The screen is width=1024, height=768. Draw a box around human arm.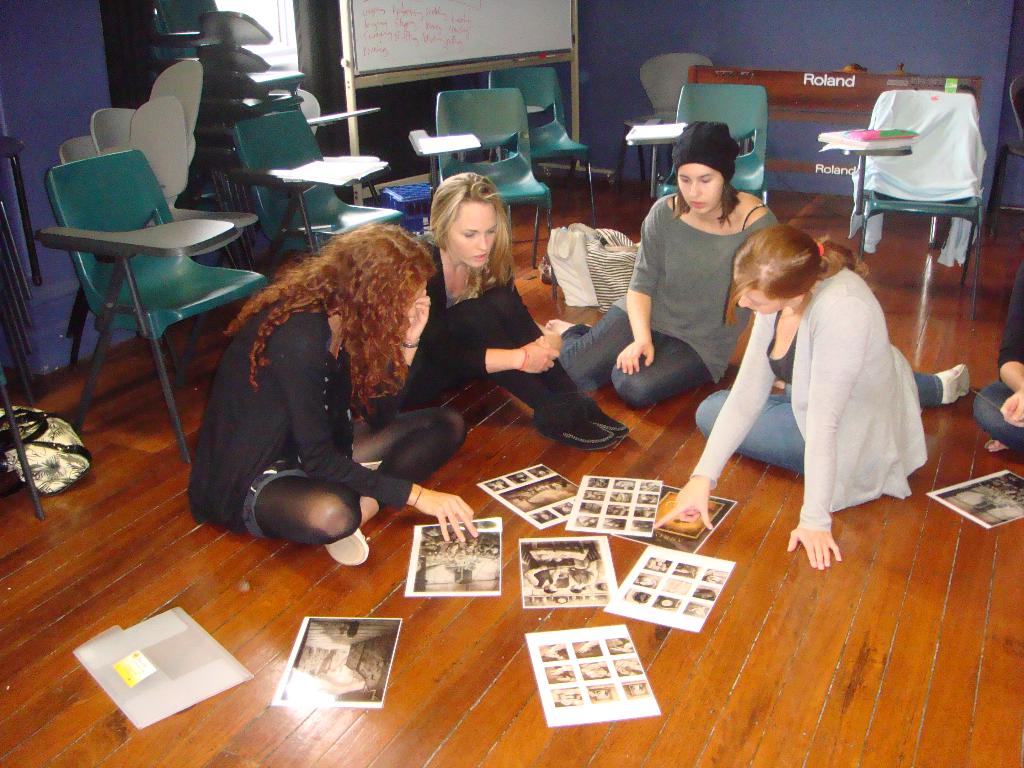
x1=415, y1=308, x2=559, y2=385.
